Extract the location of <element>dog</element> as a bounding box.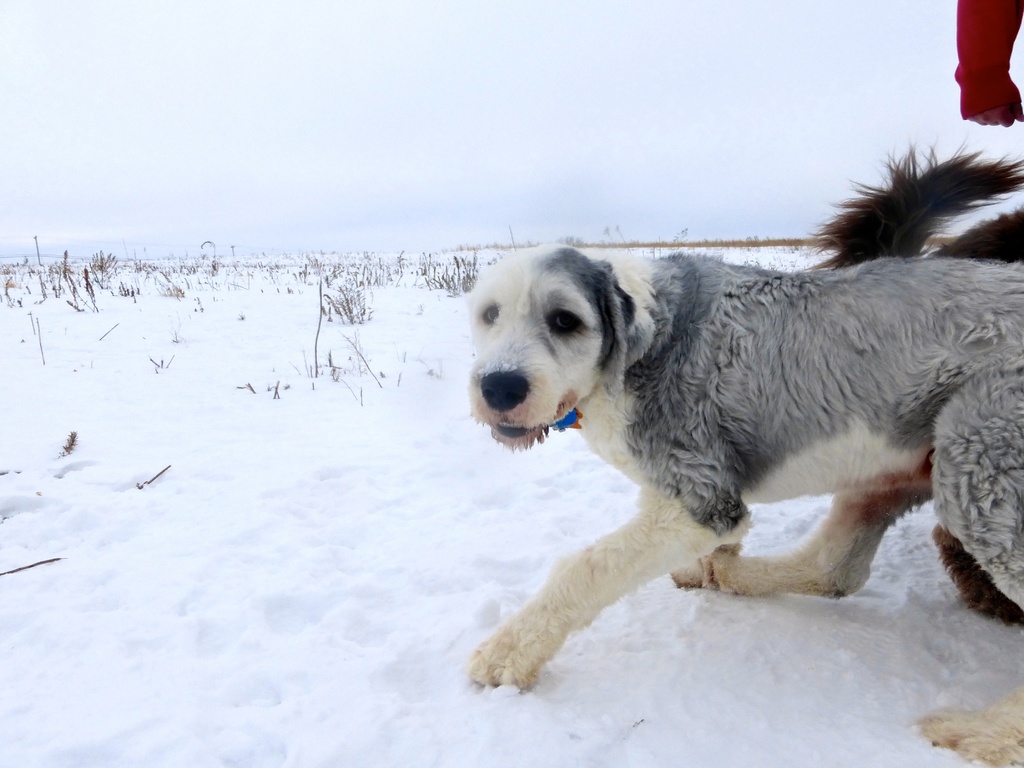
[814,156,1019,619].
